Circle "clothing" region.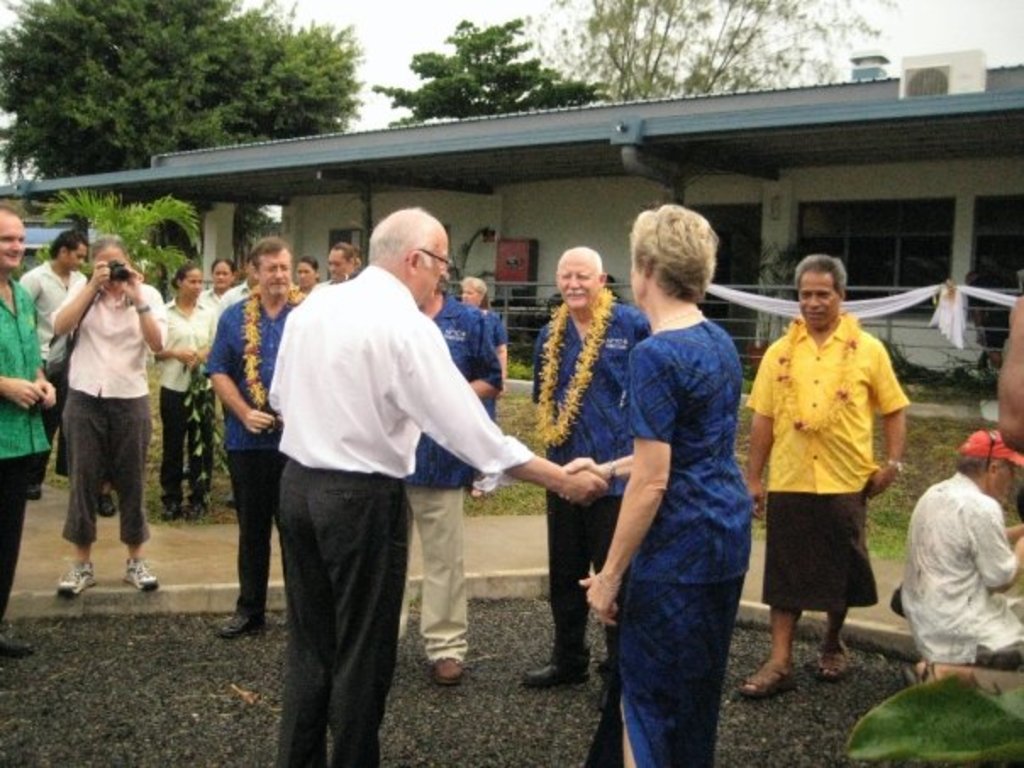
Region: {"x1": 0, "y1": 278, "x2": 59, "y2": 622}.
